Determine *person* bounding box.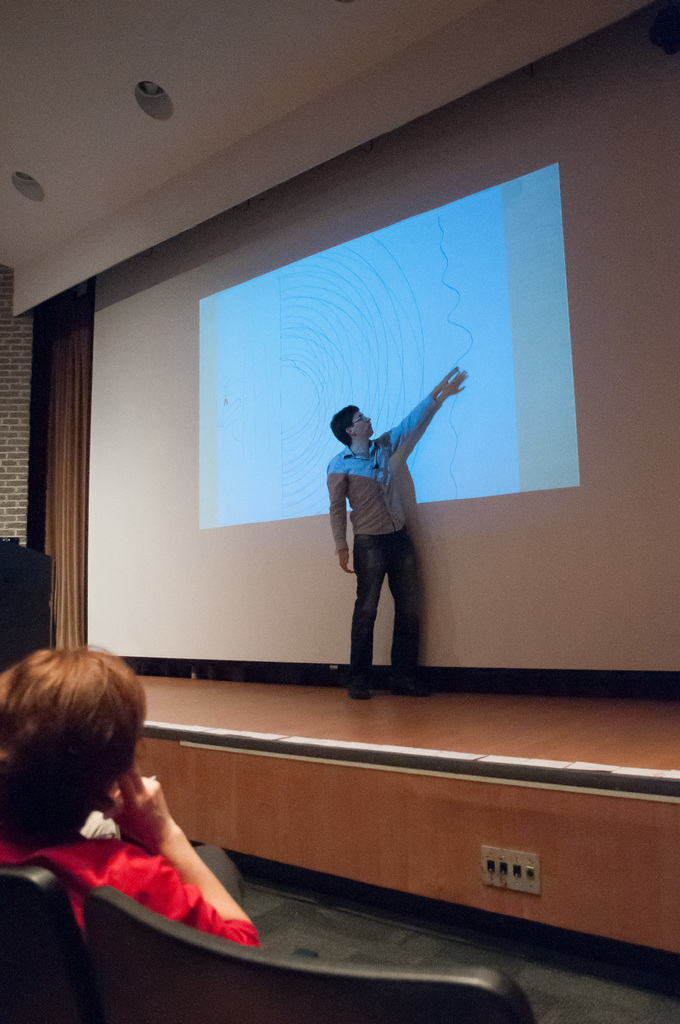
Determined: bbox=[0, 648, 257, 949].
